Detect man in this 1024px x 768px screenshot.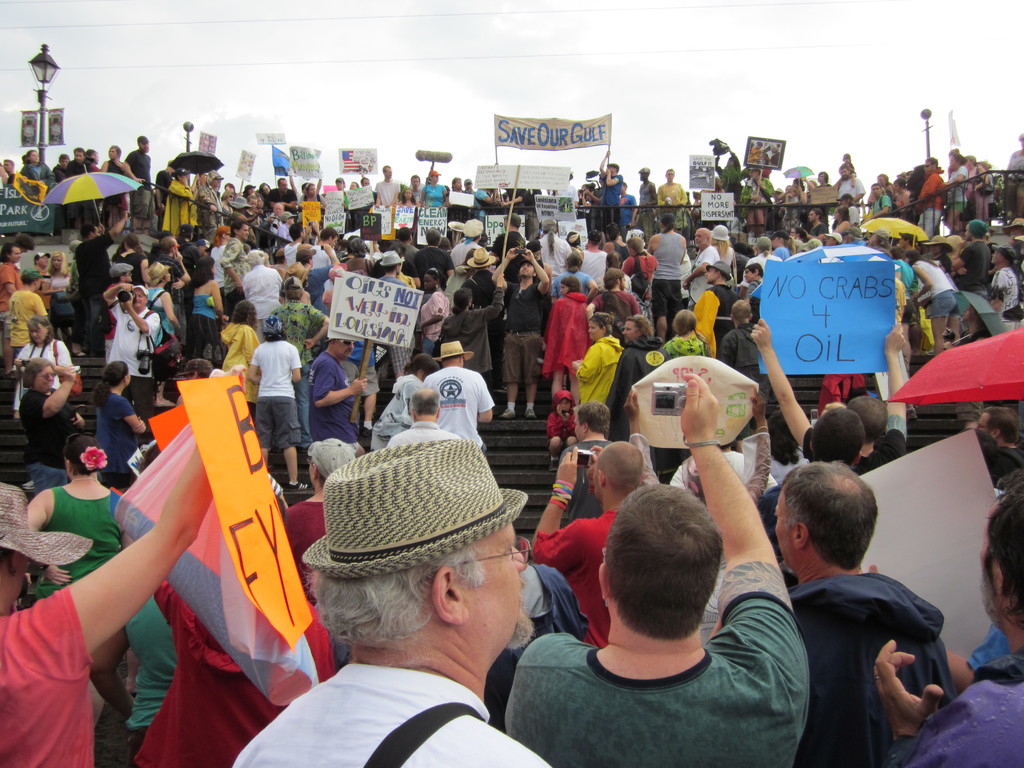
Detection: x1=103 y1=279 x2=163 y2=442.
